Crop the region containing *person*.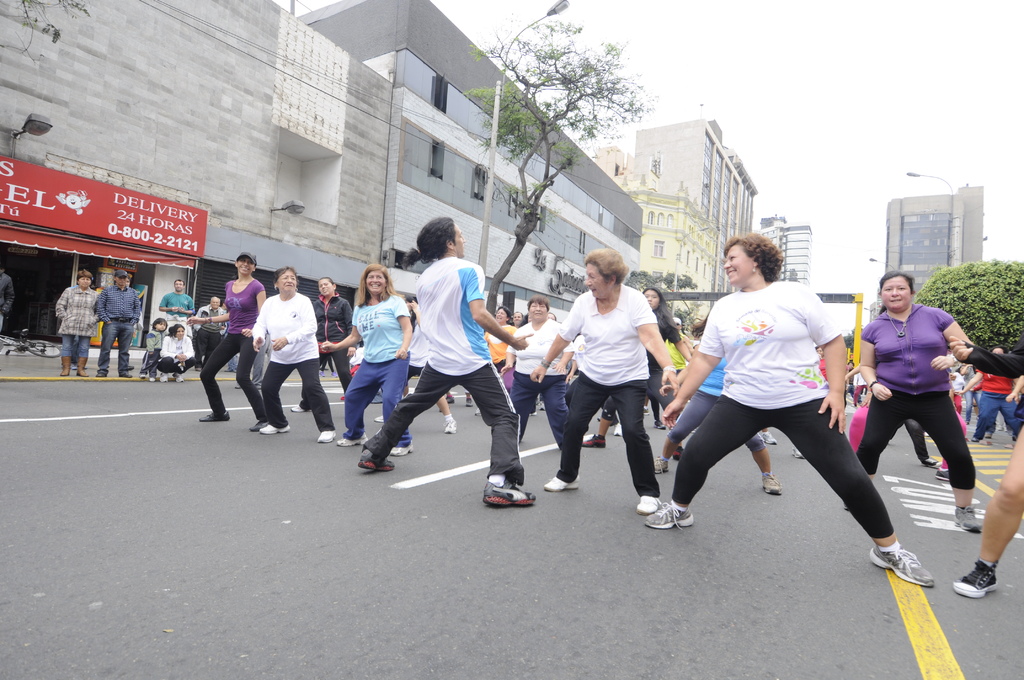
Crop region: Rect(195, 295, 232, 366).
